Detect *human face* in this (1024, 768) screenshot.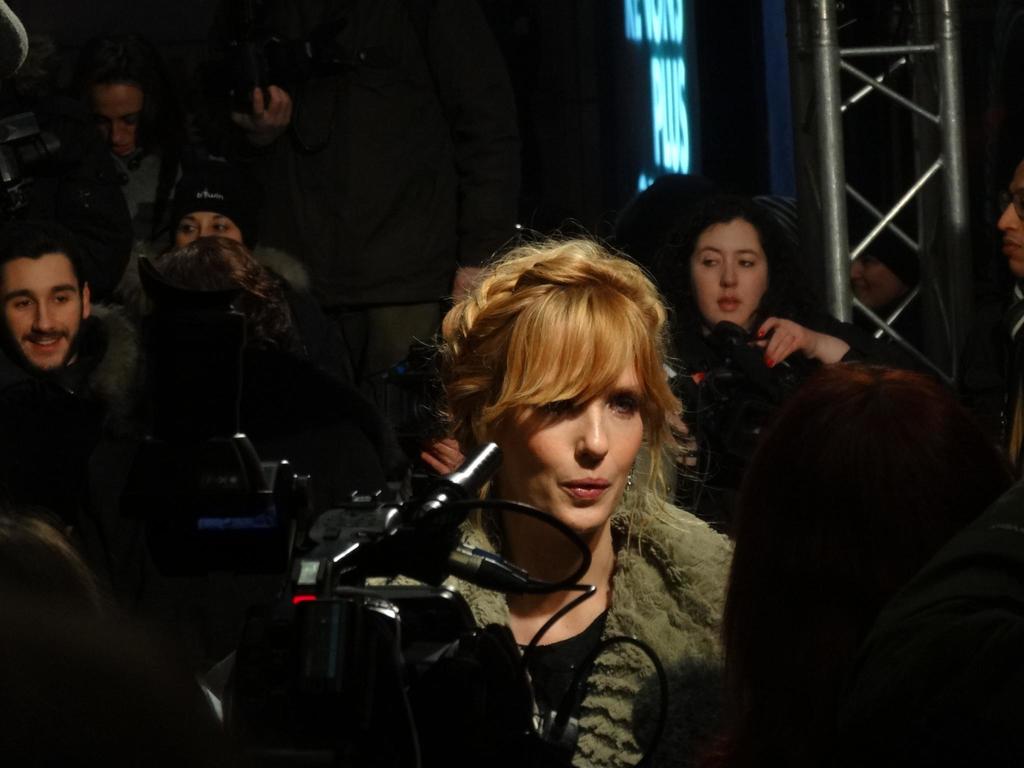
Detection: [left=95, top=89, right=145, bottom=162].
